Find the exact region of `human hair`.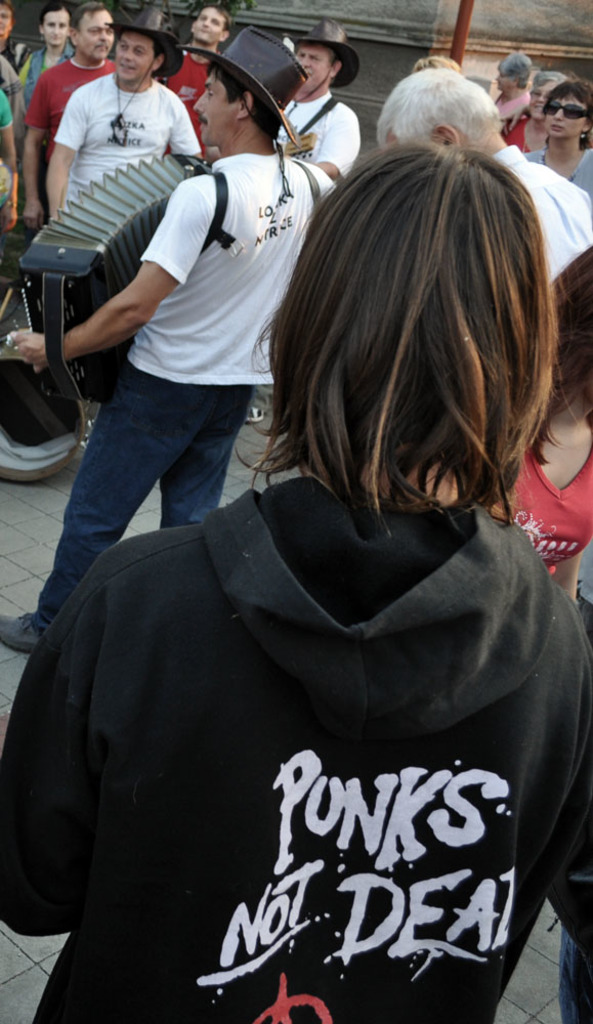
Exact region: 39:0:75:29.
